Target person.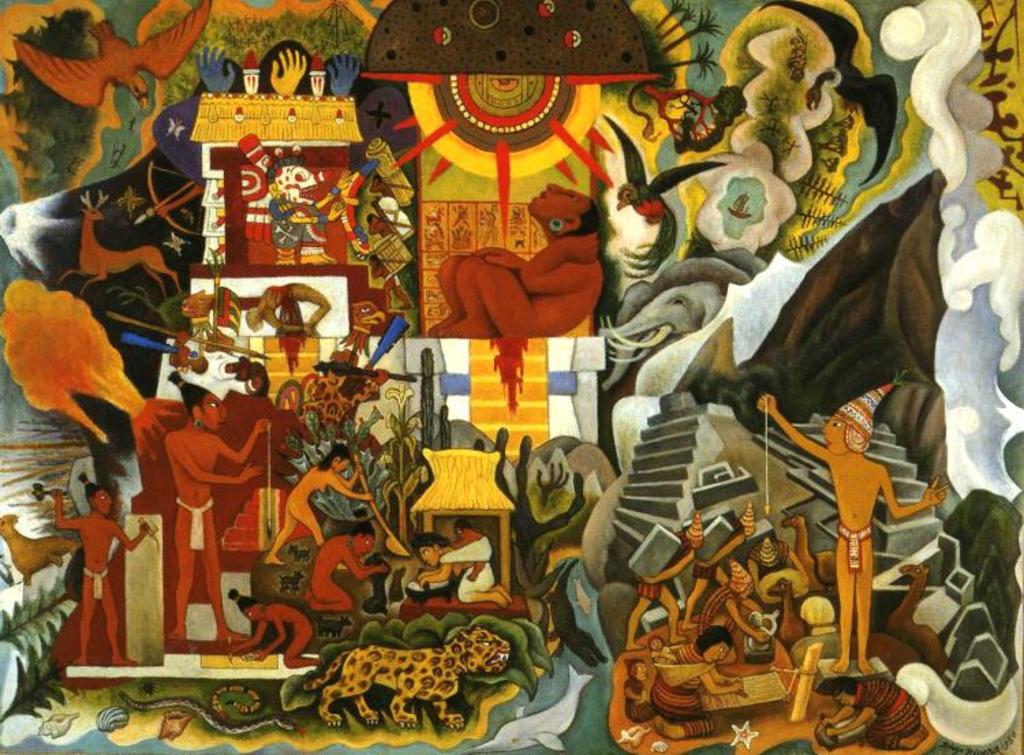
Target region: BBox(304, 504, 386, 609).
